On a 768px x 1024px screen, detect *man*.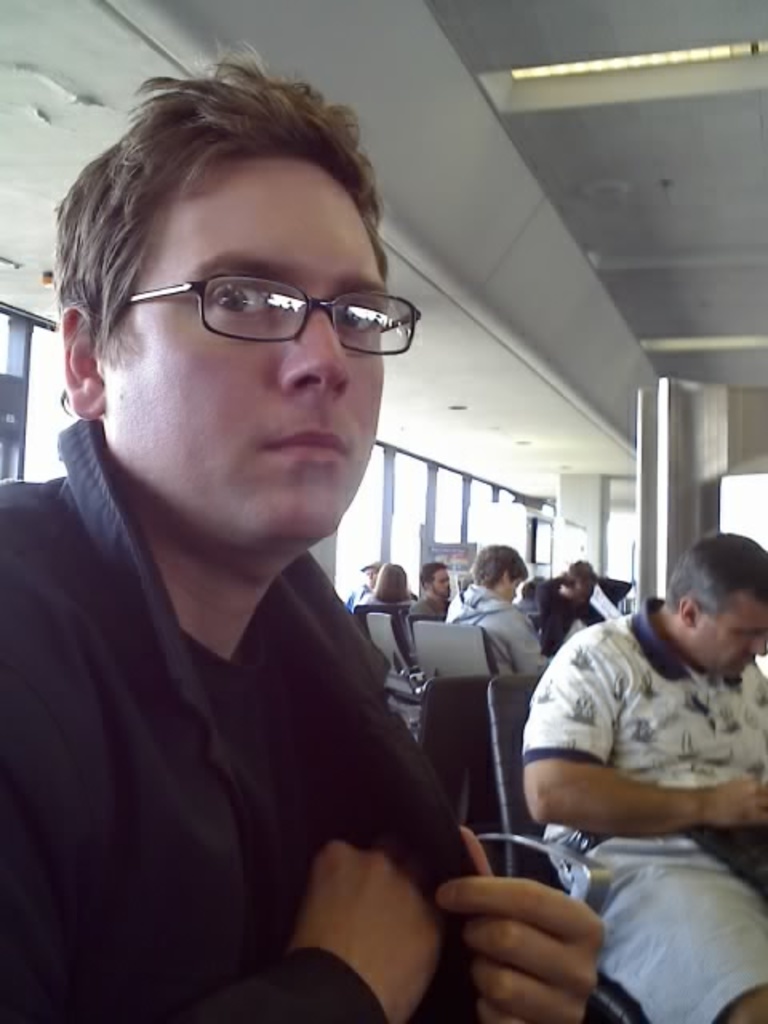
(left=542, top=557, right=603, bottom=658).
